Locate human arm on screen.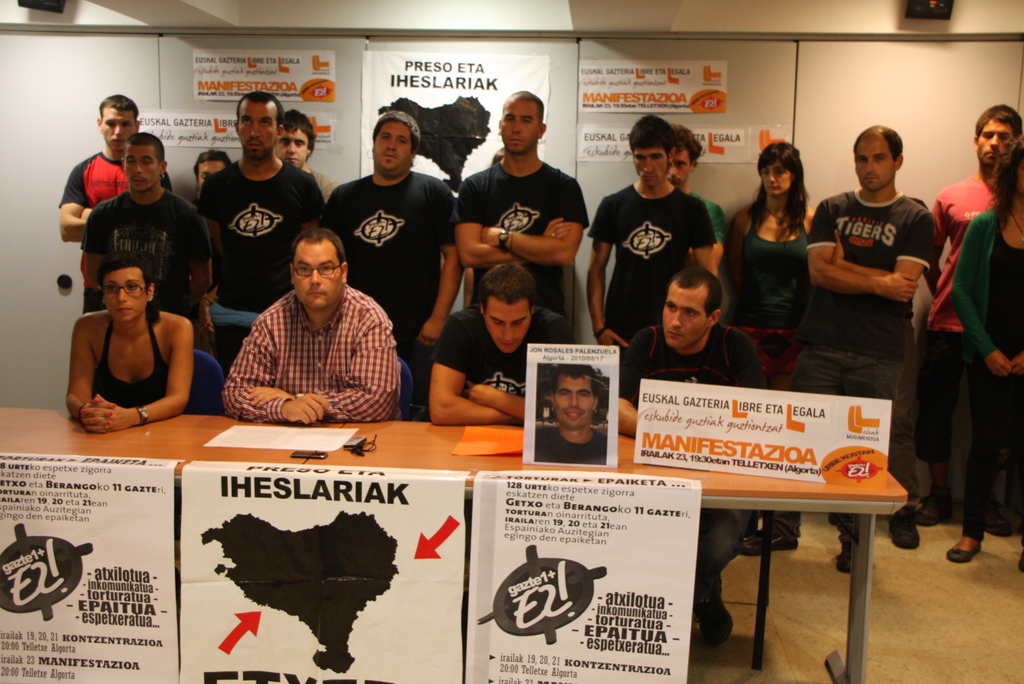
On screen at pyautogui.locateOnScreen(159, 170, 167, 192).
